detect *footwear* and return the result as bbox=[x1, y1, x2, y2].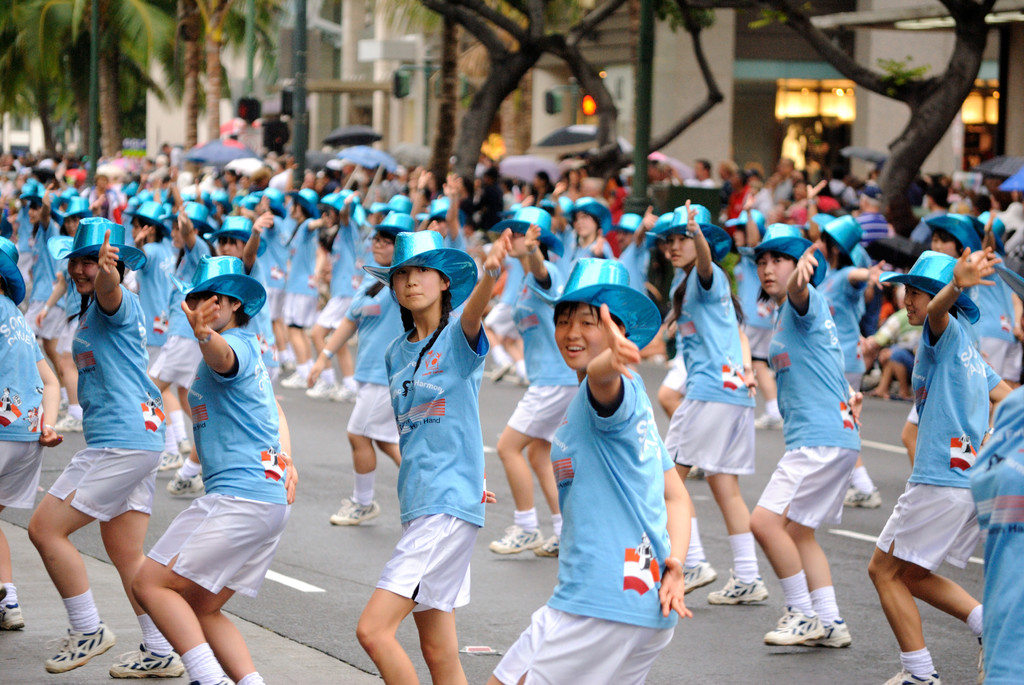
bbox=[0, 603, 27, 629].
